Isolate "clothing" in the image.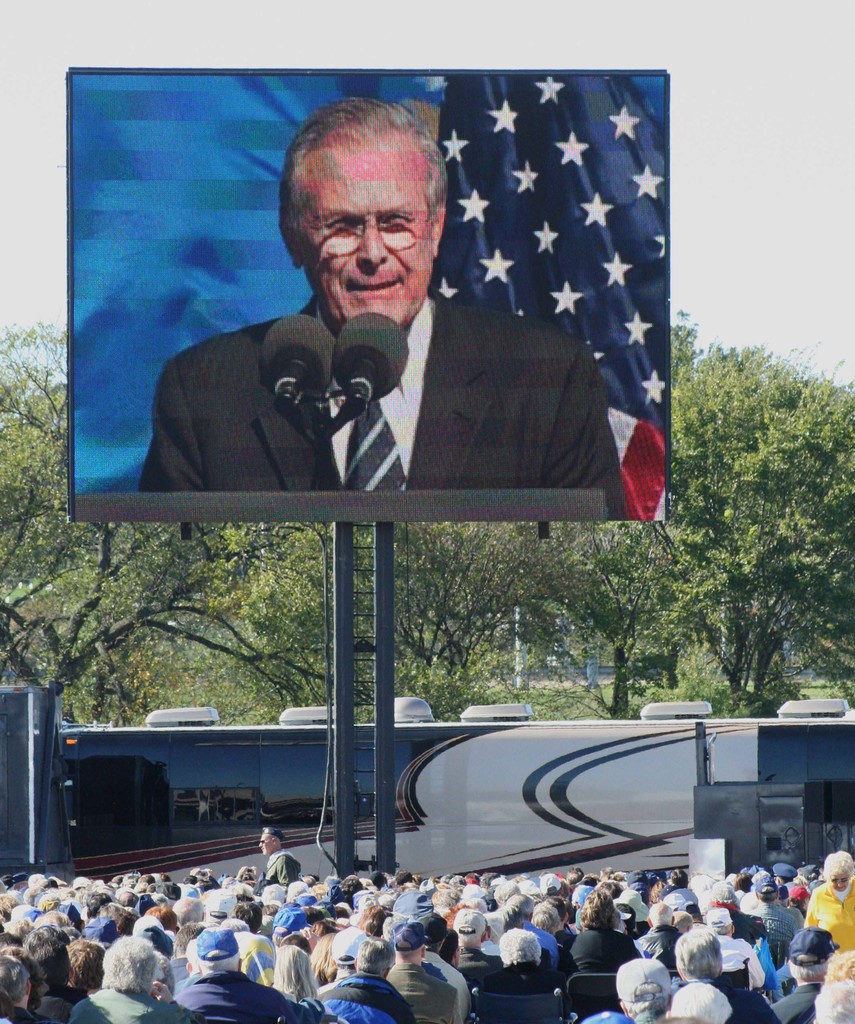
Isolated region: BBox(754, 890, 799, 963).
